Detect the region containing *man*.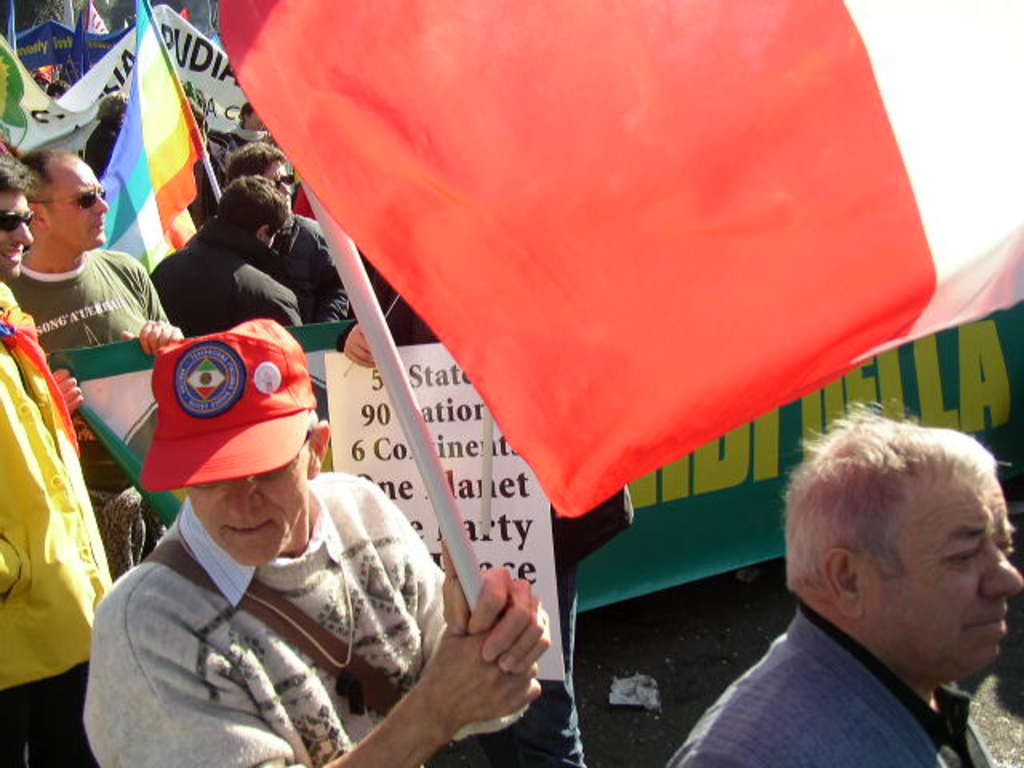
(658, 426, 1023, 765).
